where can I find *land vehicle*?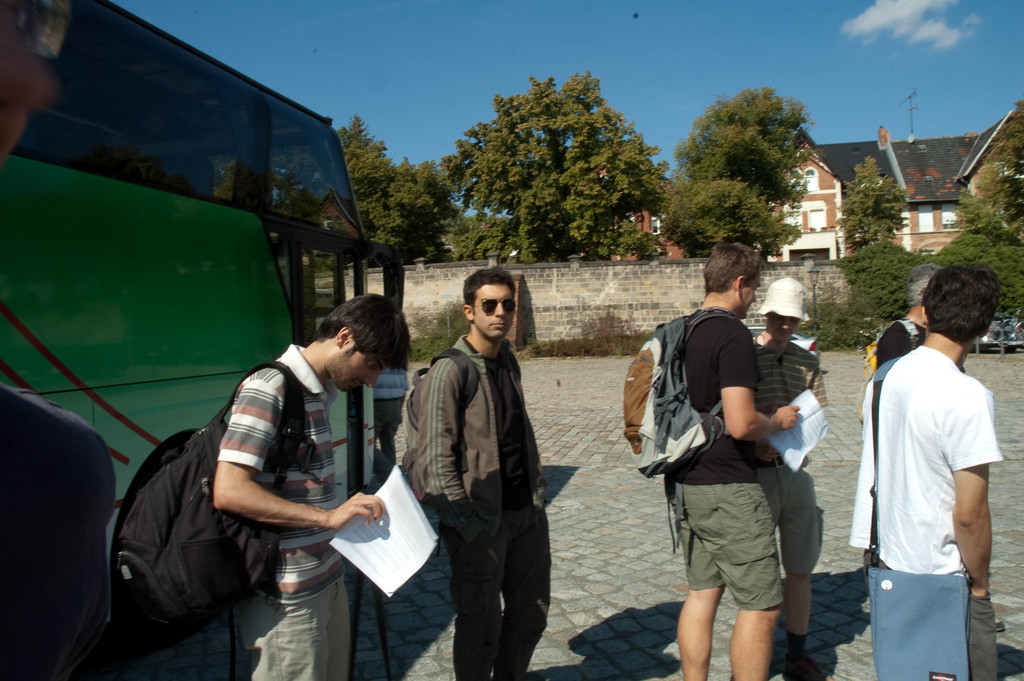
You can find it at l=0, t=0, r=404, b=653.
